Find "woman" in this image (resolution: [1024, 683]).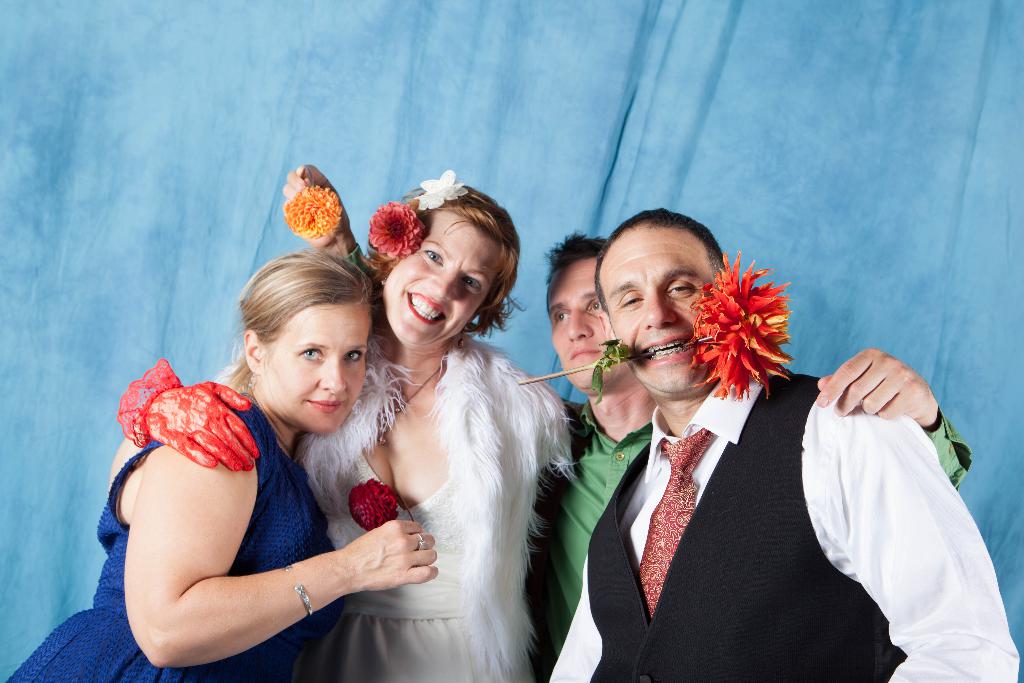
[1,245,448,682].
